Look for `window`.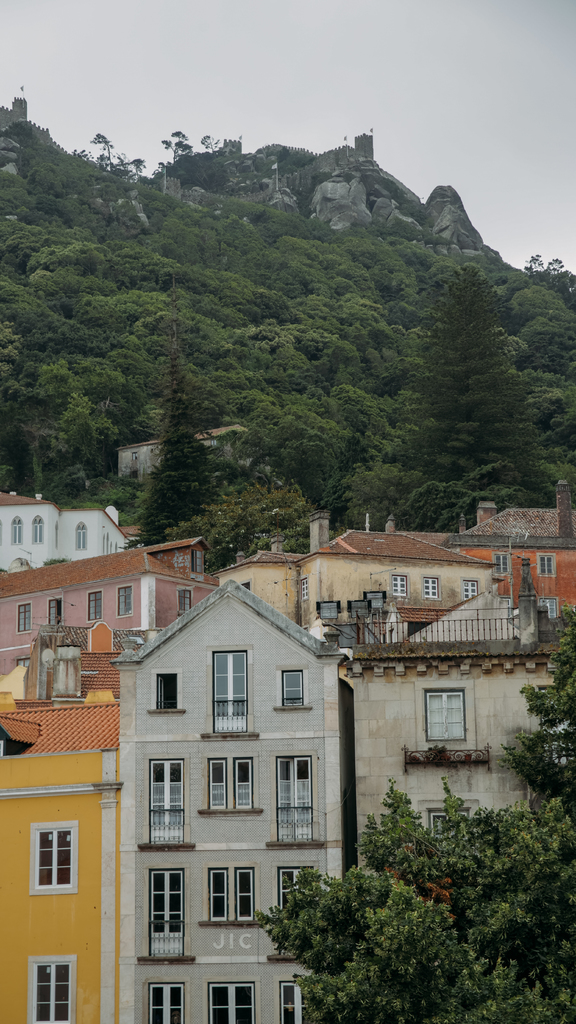
Found: 424/689/465/736.
